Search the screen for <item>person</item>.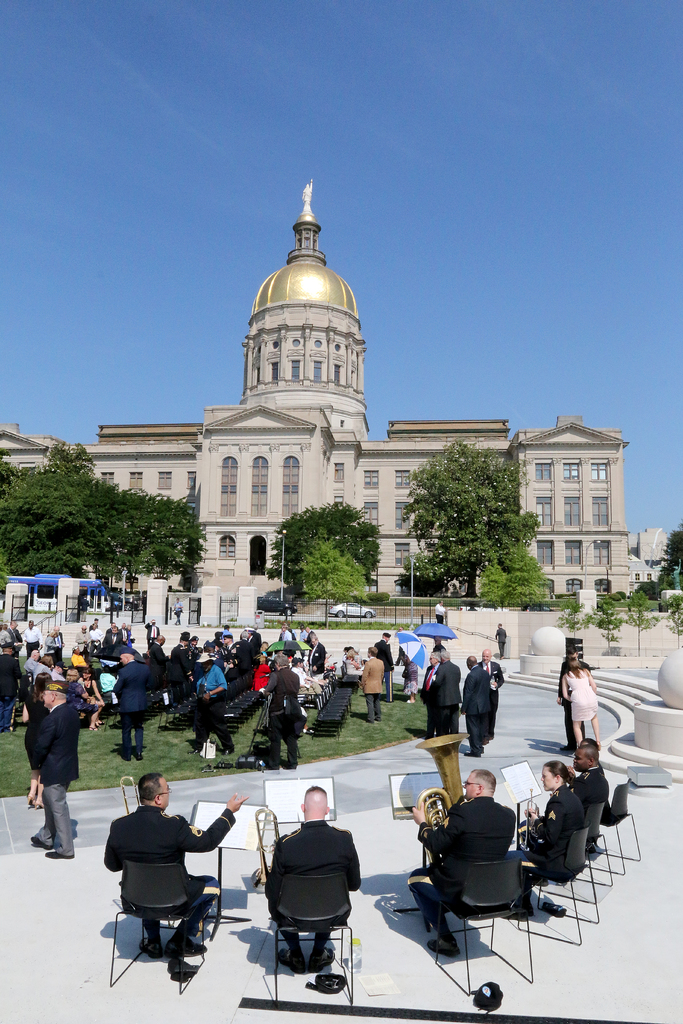
Found at 104/765/246/977.
